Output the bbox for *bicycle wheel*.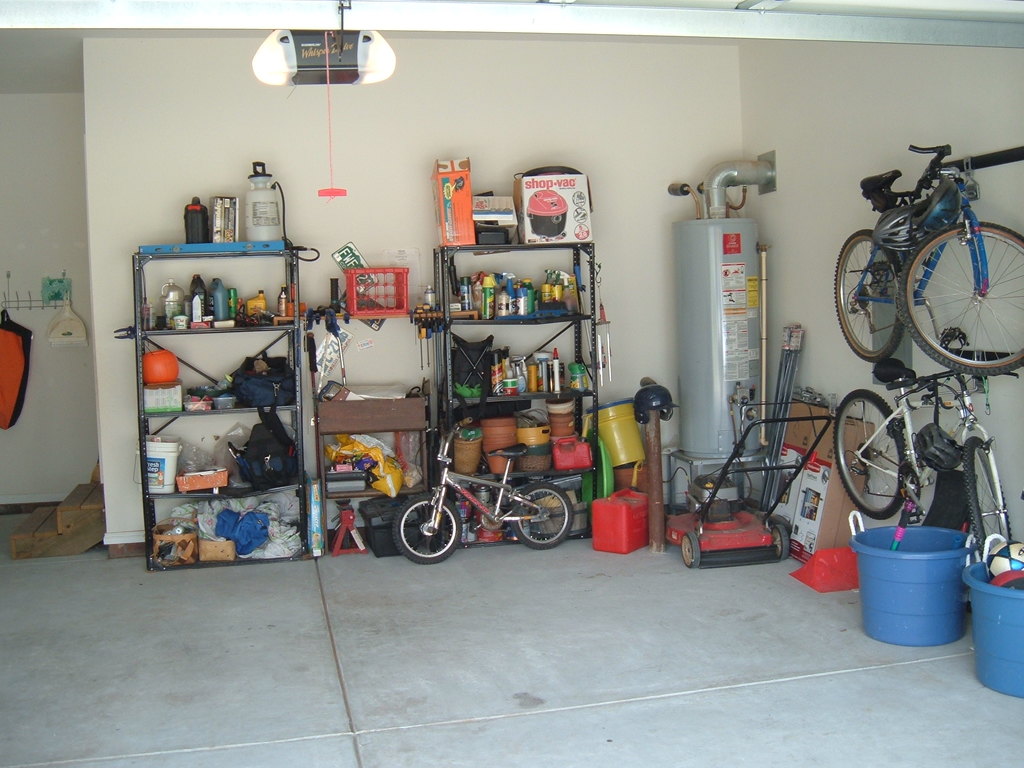
{"left": 956, "top": 437, "right": 1011, "bottom": 566}.
